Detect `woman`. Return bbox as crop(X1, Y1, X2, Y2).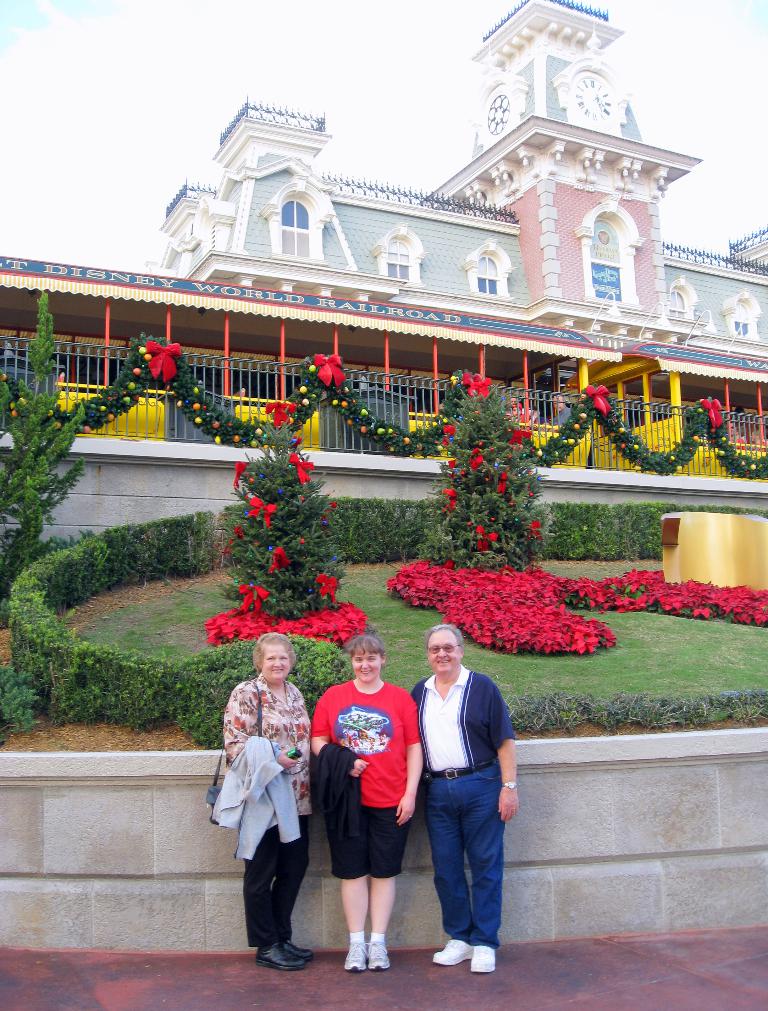
crop(219, 629, 315, 973).
